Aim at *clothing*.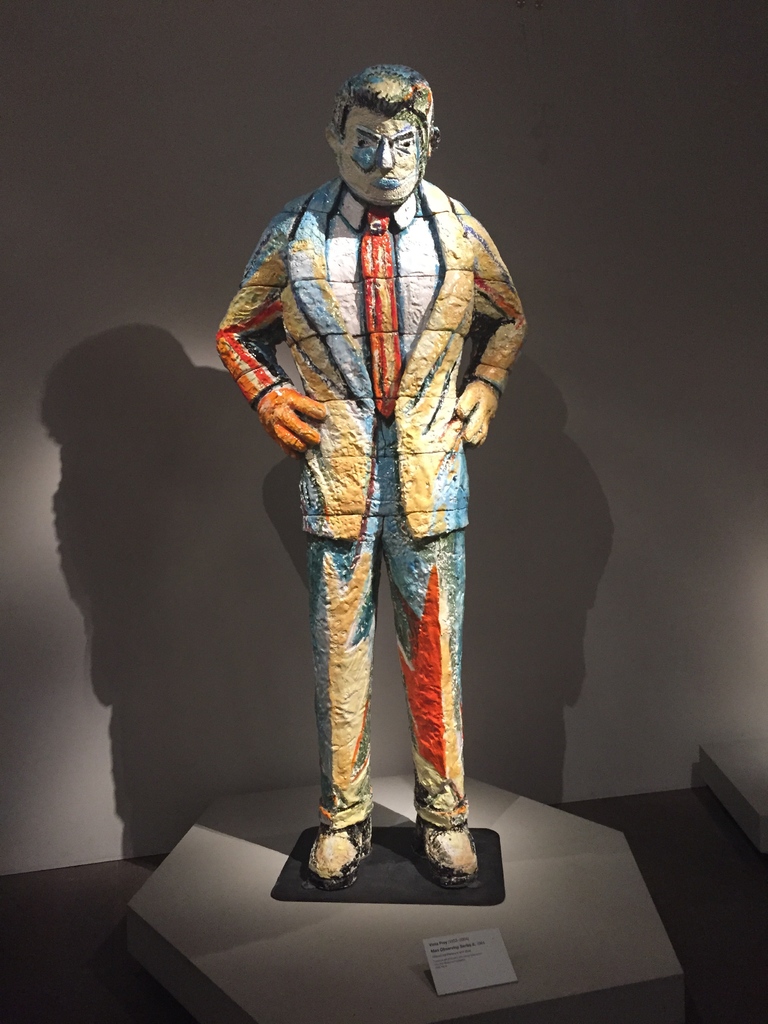
Aimed at 221, 103, 500, 868.
